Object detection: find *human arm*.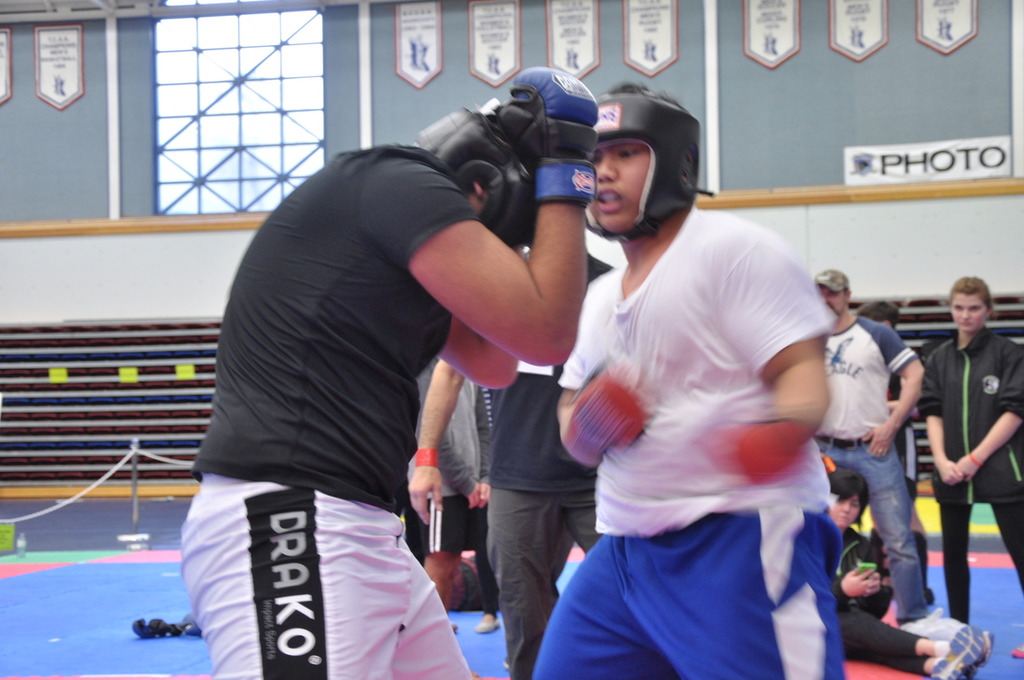
region(435, 247, 523, 393).
